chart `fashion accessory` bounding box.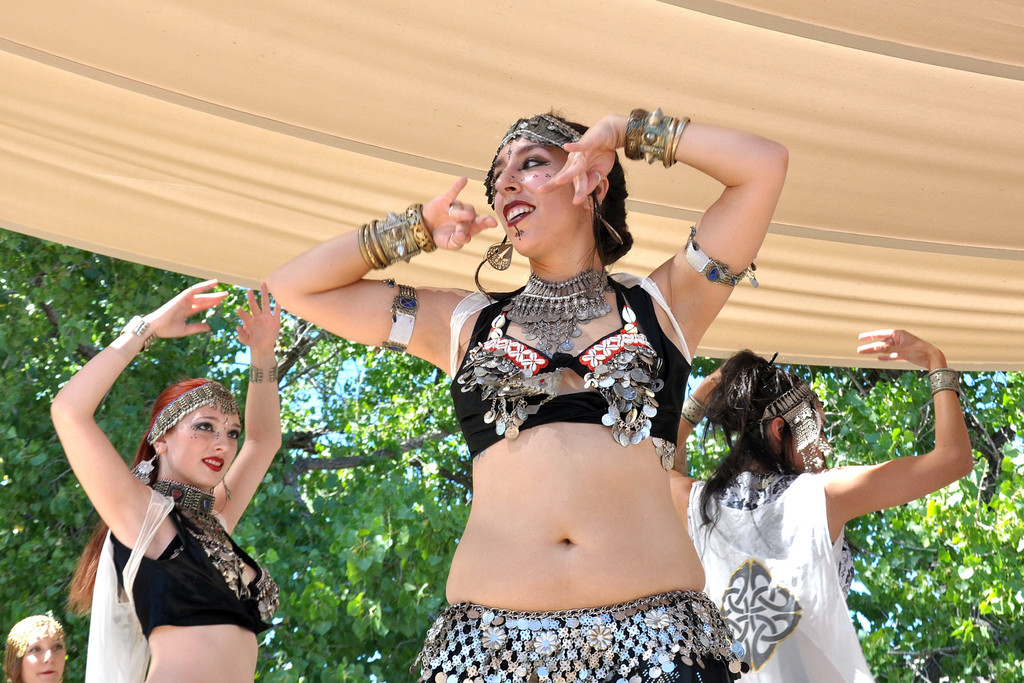
Charted: pyautogui.locateOnScreen(507, 143, 515, 161).
